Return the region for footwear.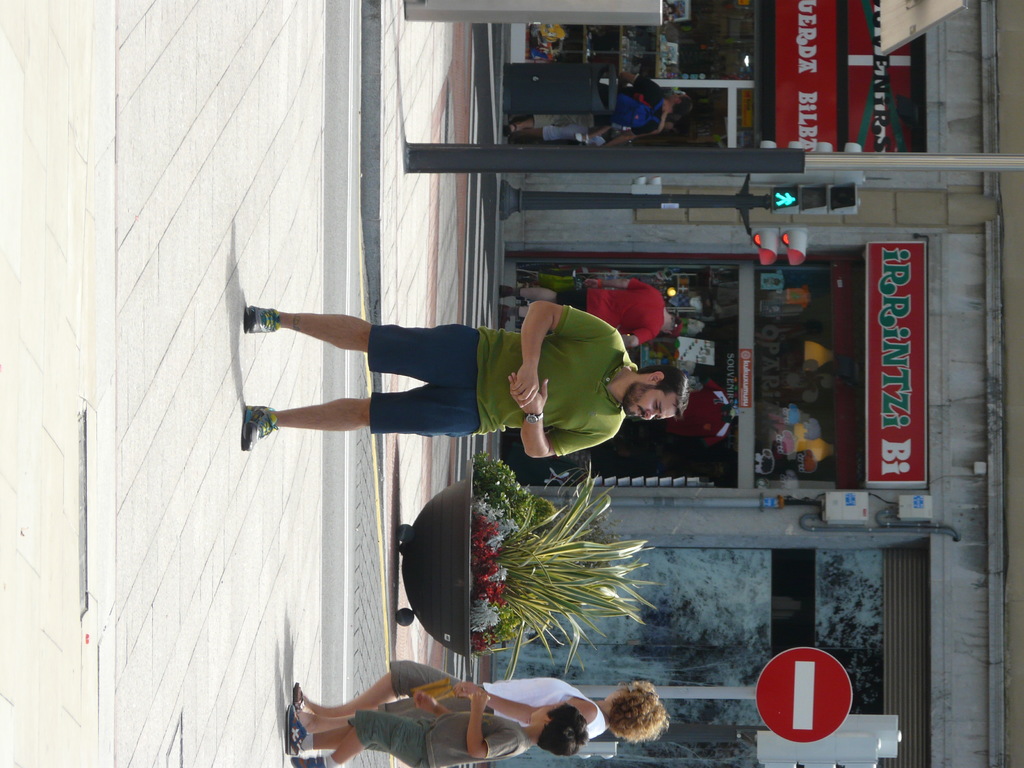
(285, 750, 321, 767).
